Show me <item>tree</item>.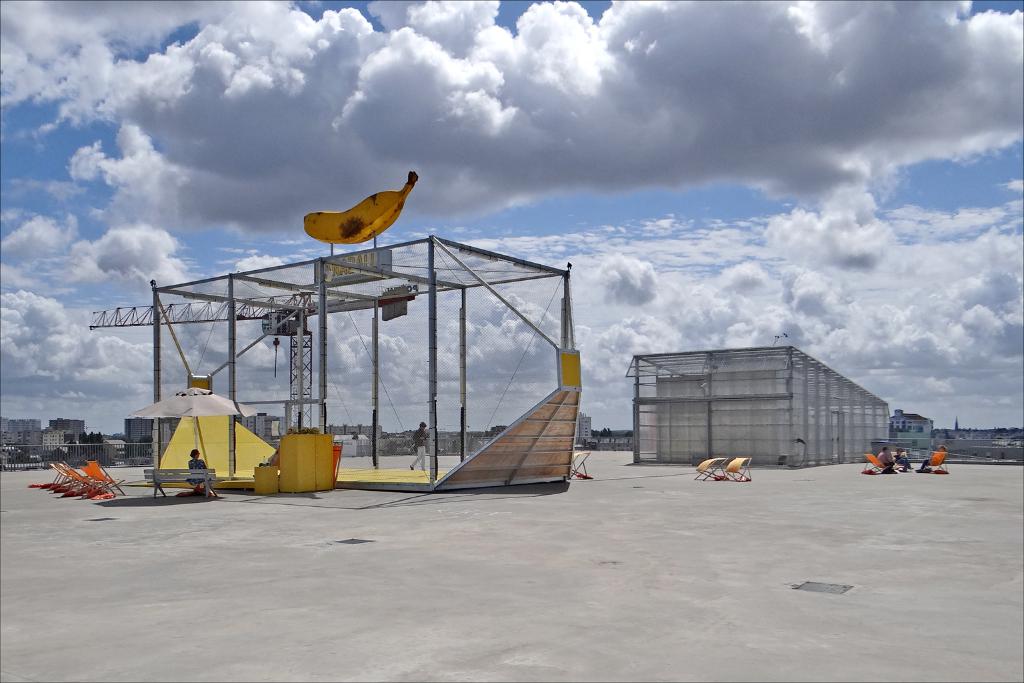
<item>tree</item> is here: 386 441 397 455.
